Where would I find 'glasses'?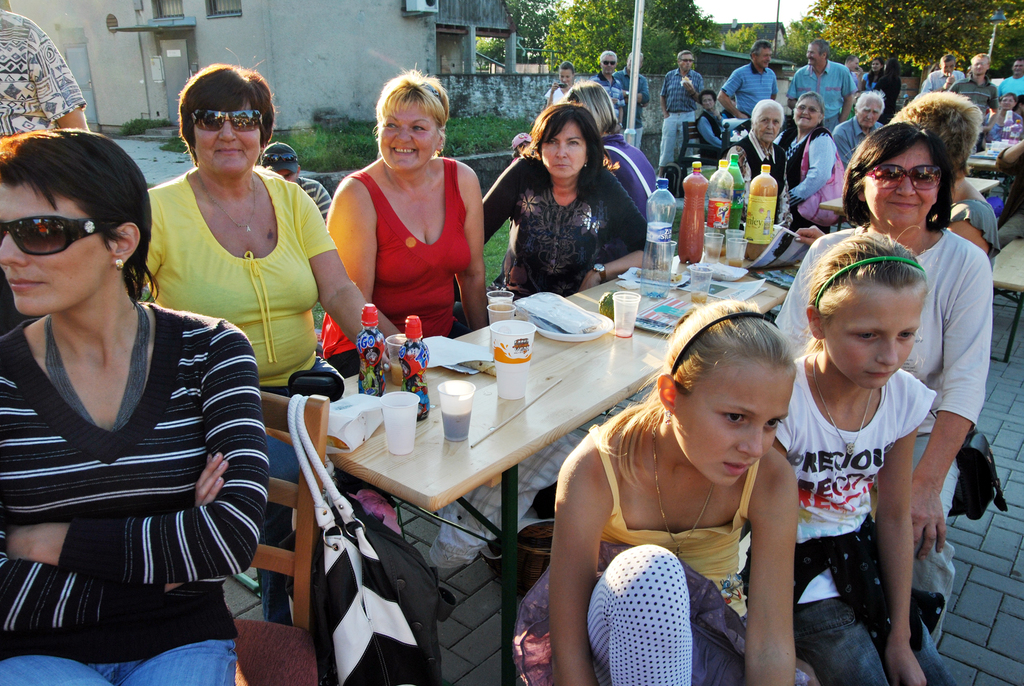
At 860/156/956/195.
